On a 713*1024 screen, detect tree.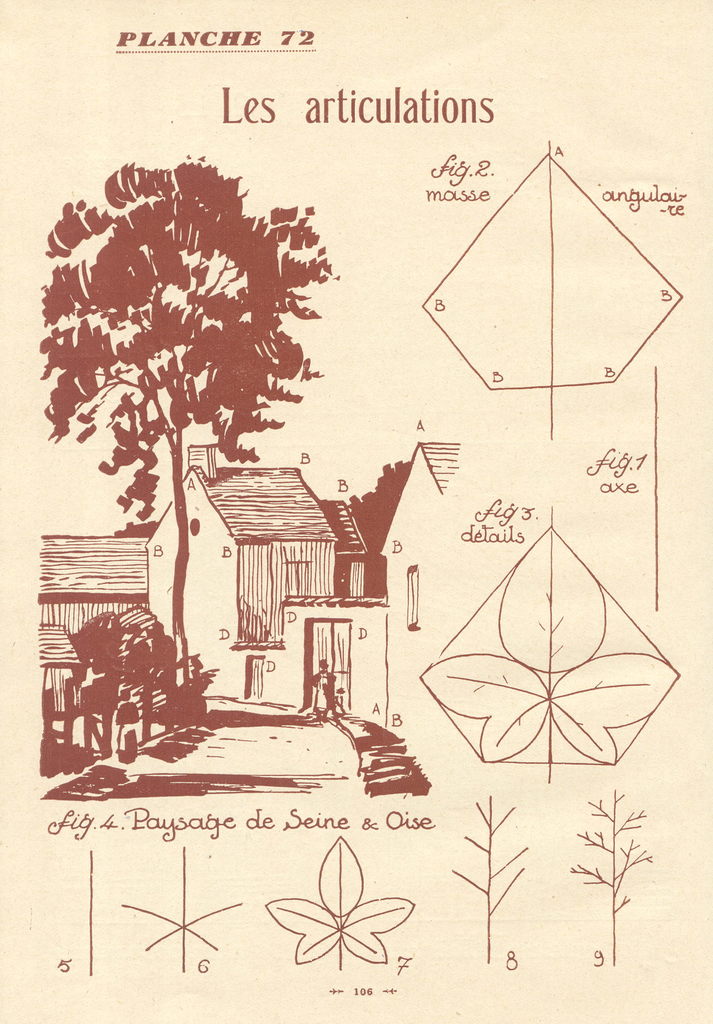
x1=36, y1=116, x2=357, y2=584.
